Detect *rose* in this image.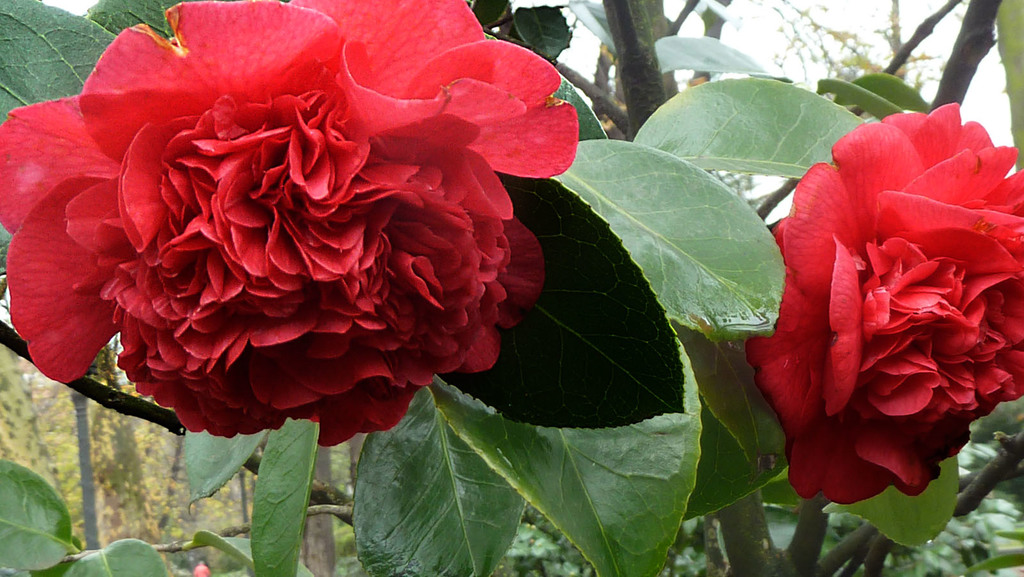
Detection: 746,100,1023,505.
